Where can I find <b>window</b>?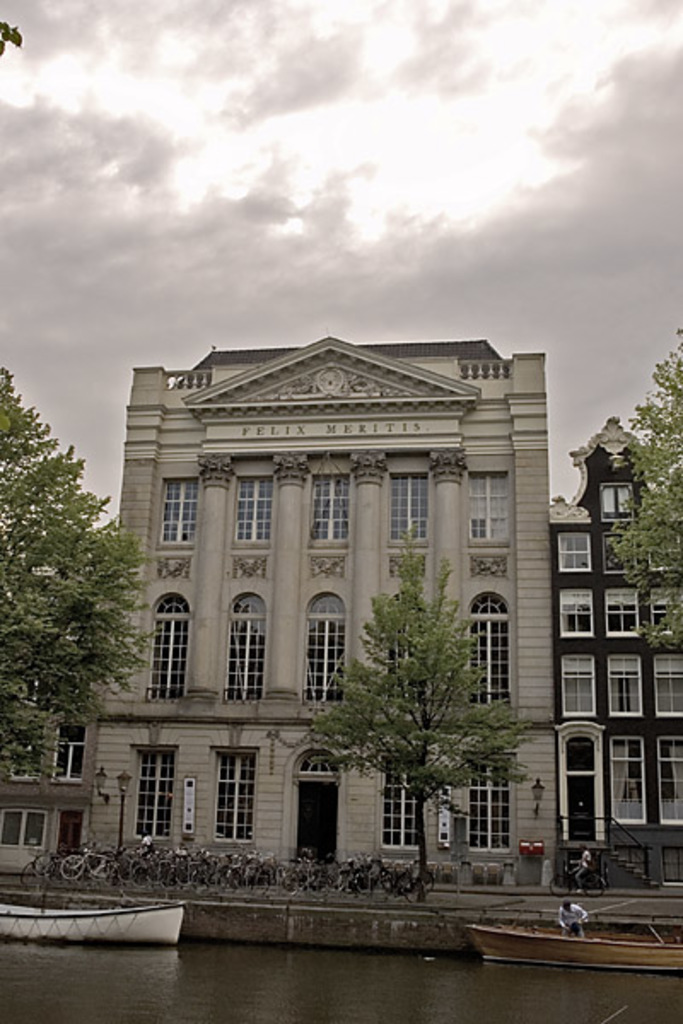
You can find it at (x1=68, y1=807, x2=79, y2=845).
